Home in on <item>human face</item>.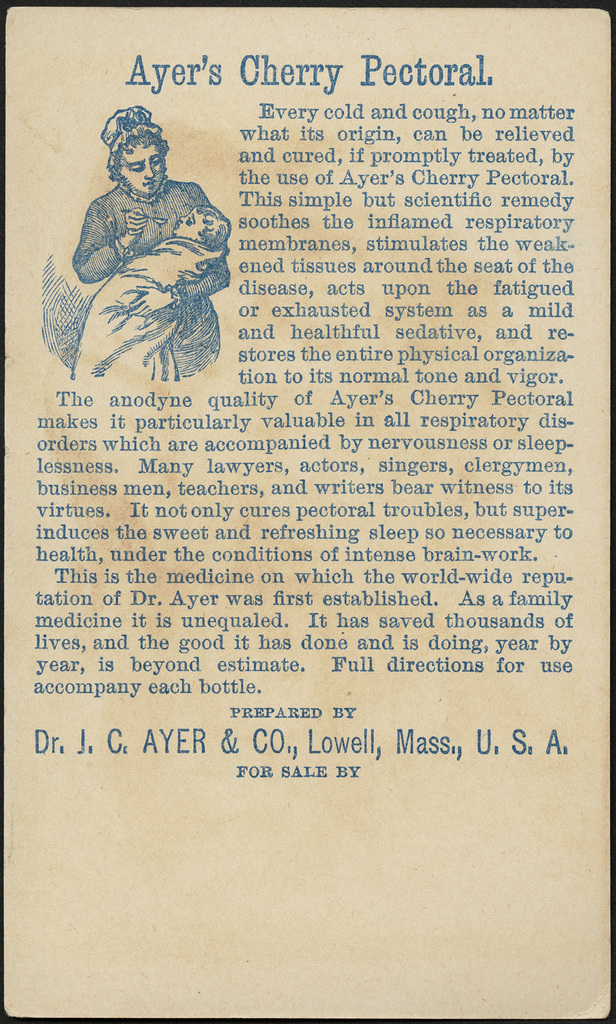
Homed in at x1=173 y1=199 x2=214 y2=244.
